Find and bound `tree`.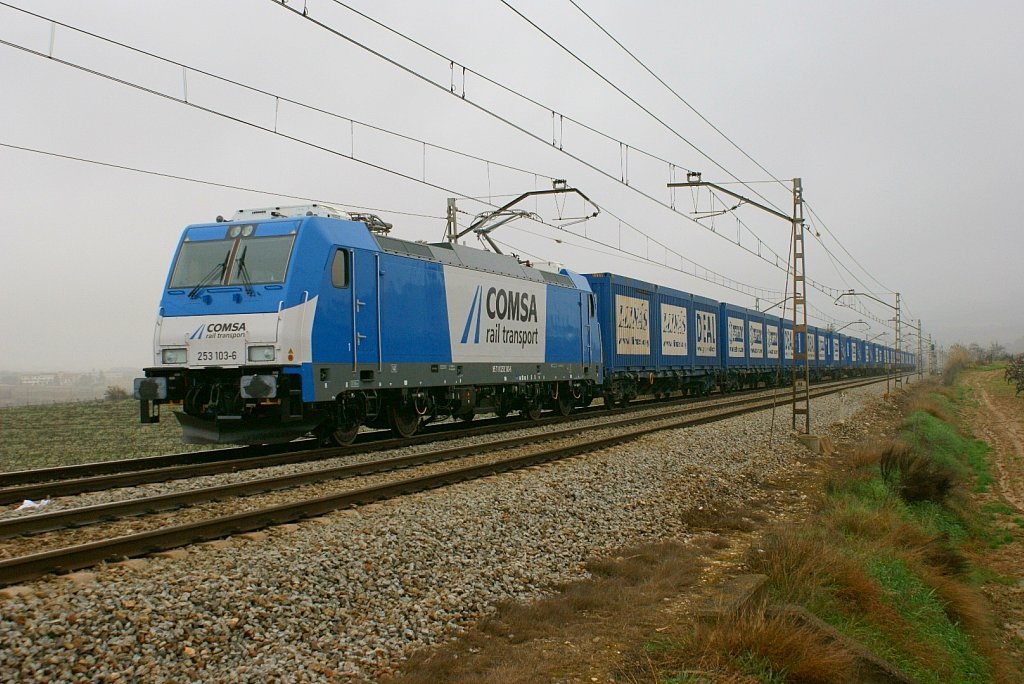
Bound: bbox=[995, 345, 1023, 420].
